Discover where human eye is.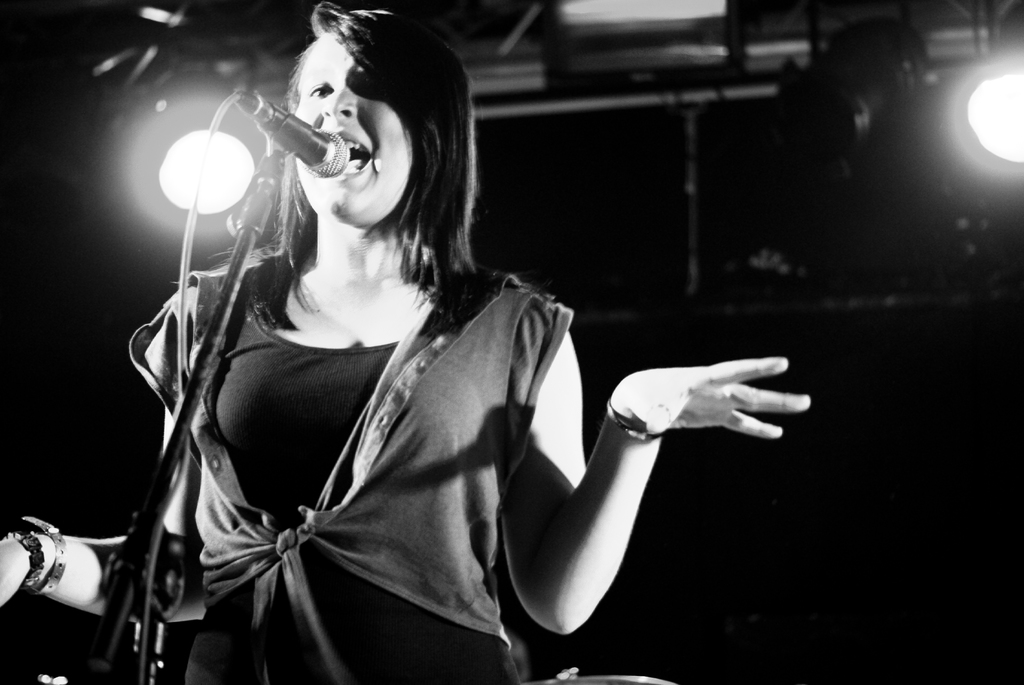
Discovered at bbox=(305, 80, 334, 102).
